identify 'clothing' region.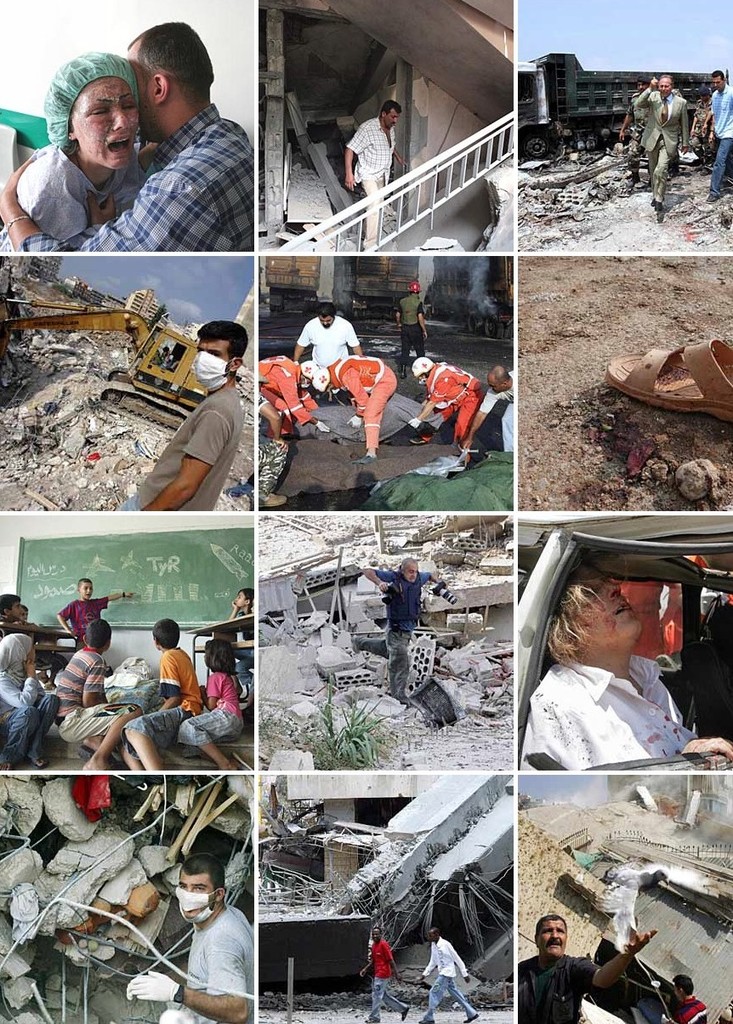
Region: pyautogui.locateOnScreen(395, 294, 426, 368).
